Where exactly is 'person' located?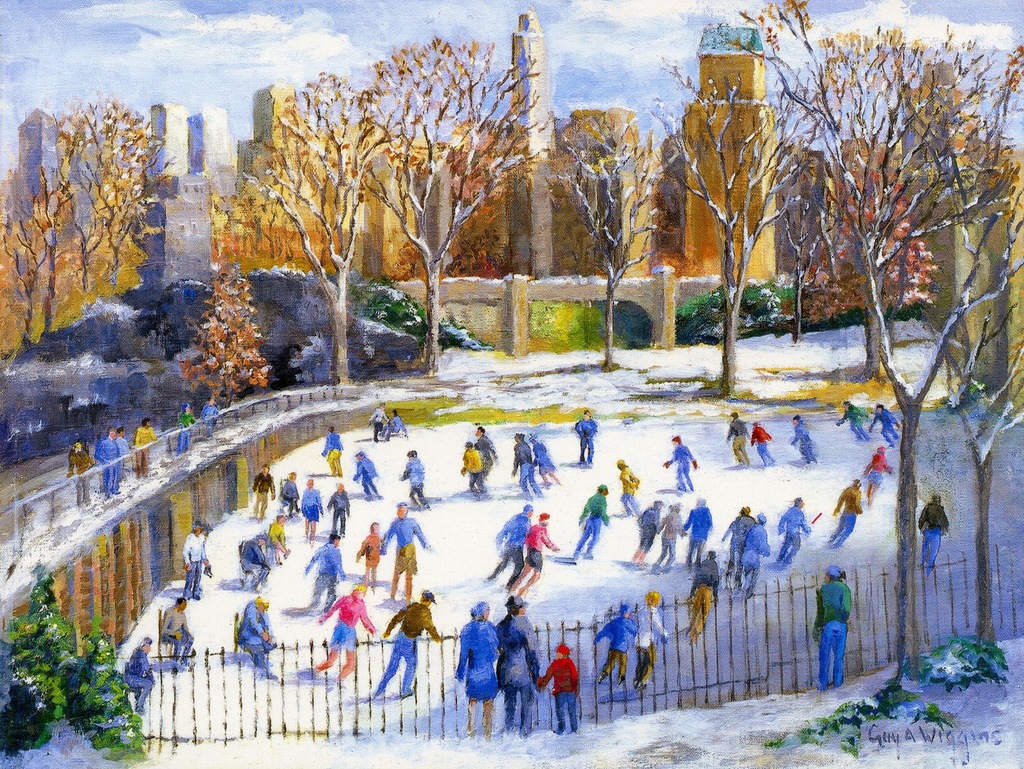
Its bounding box is detection(298, 582, 372, 683).
